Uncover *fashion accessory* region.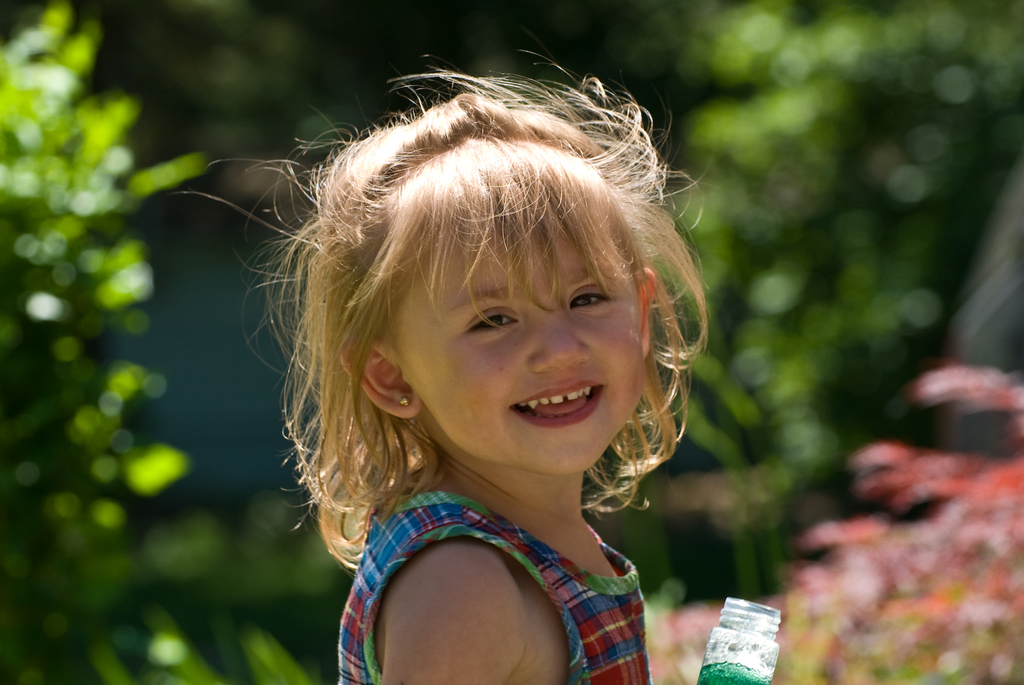
Uncovered: bbox=(399, 395, 414, 410).
